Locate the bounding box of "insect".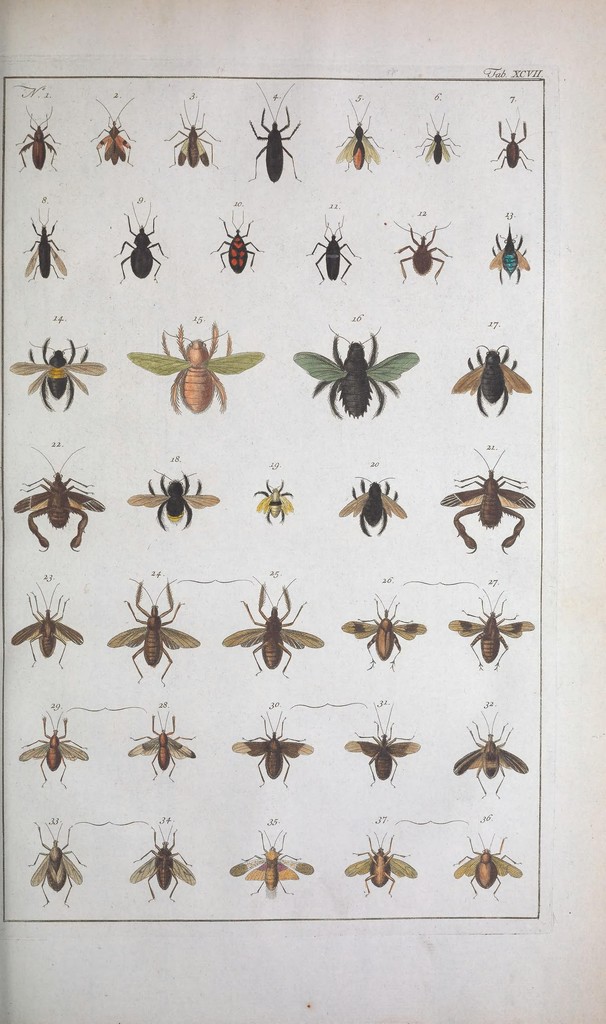
Bounding box: (487,111,529,173).
